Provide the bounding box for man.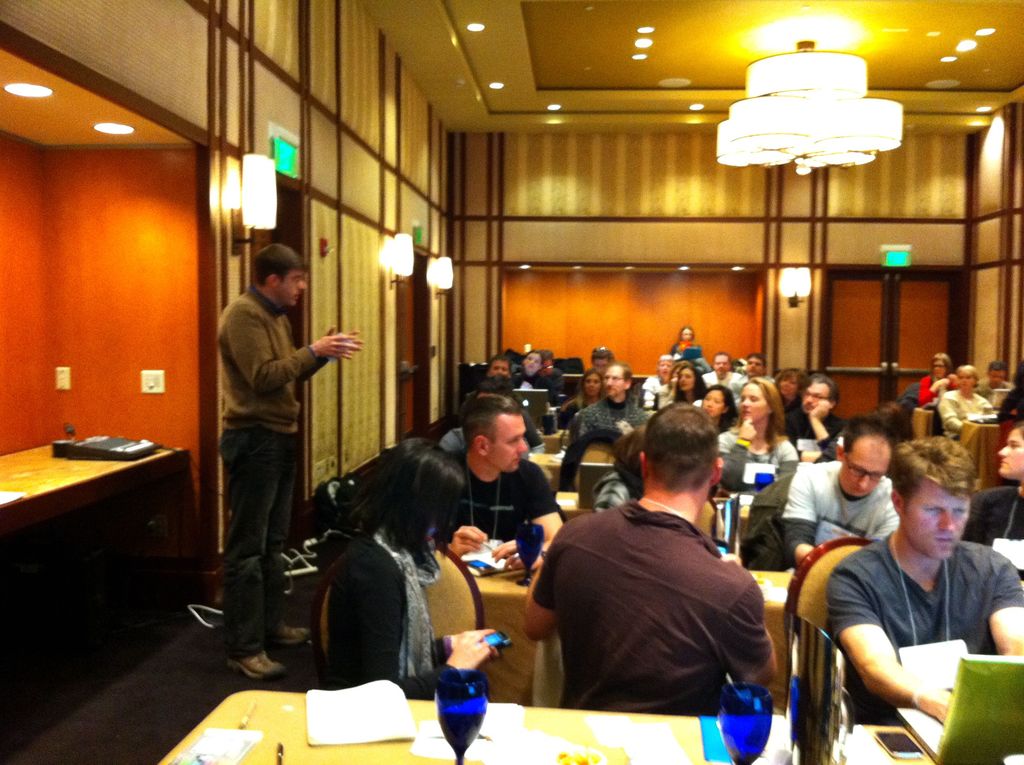
580/364/652/440.
